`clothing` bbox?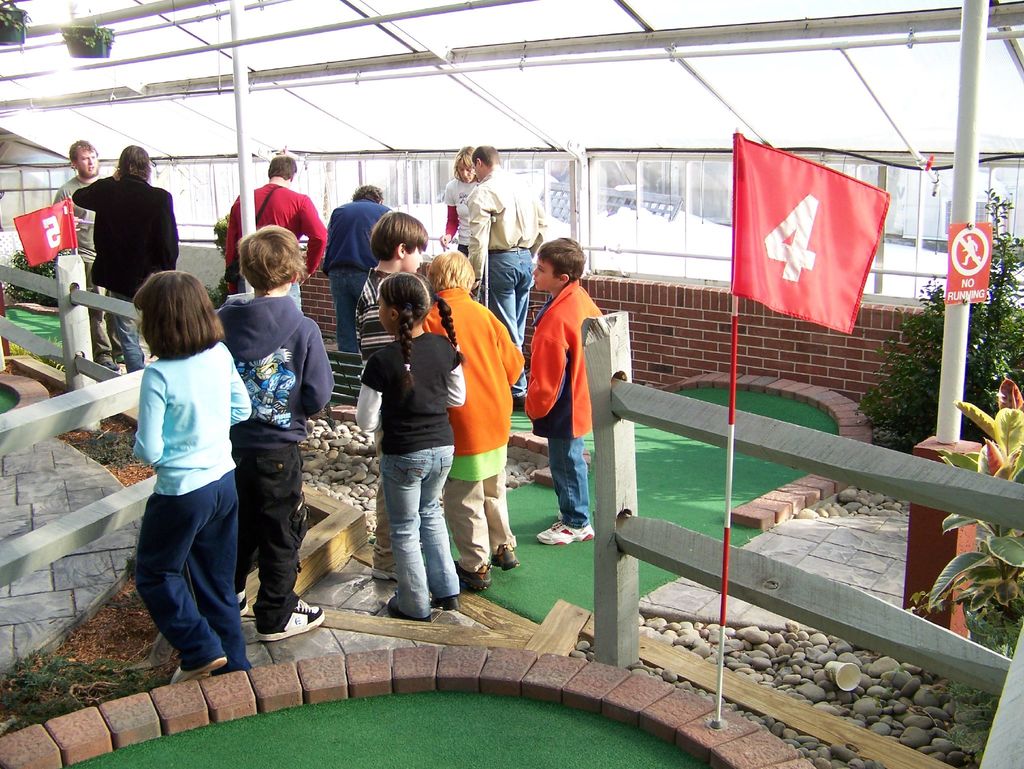
BBox(207, 299, 333, 444)
